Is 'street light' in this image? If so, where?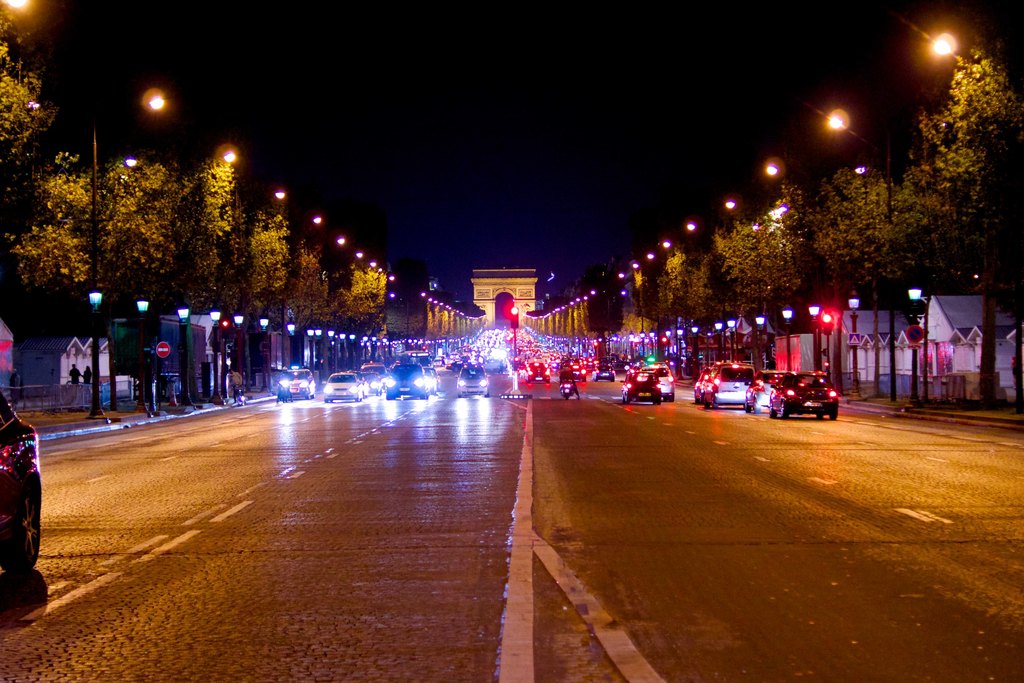
Yes, at (x1=287, y1=315, x2=295, y2=368).
